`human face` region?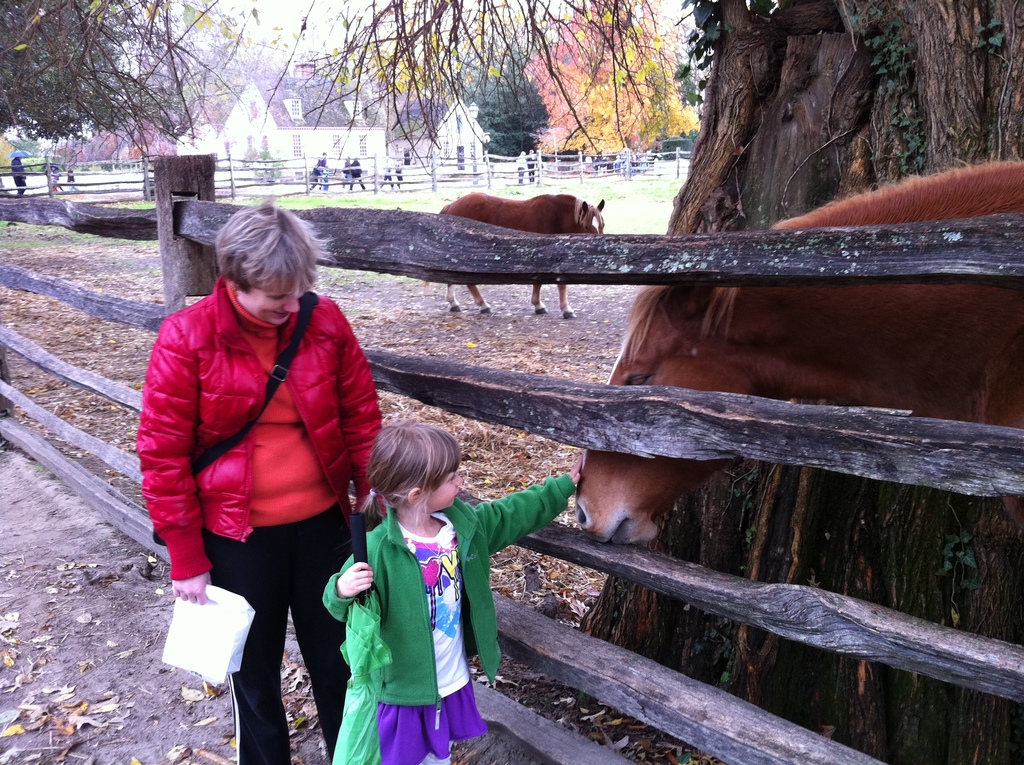
428:471:467:505
